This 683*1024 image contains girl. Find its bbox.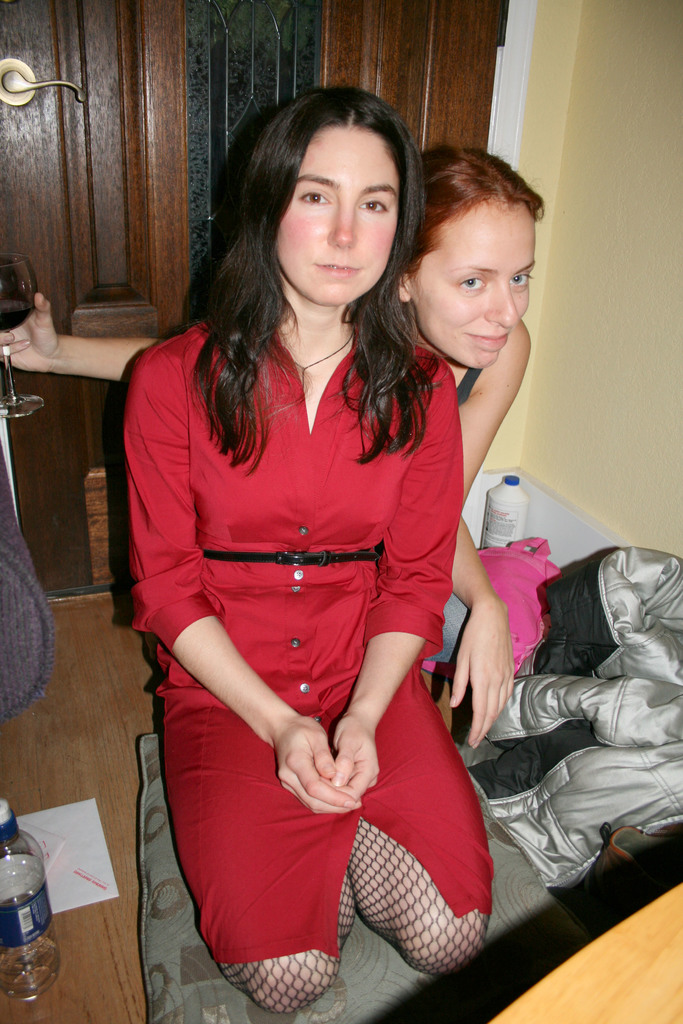
crop(0, 136, 557, 748).
